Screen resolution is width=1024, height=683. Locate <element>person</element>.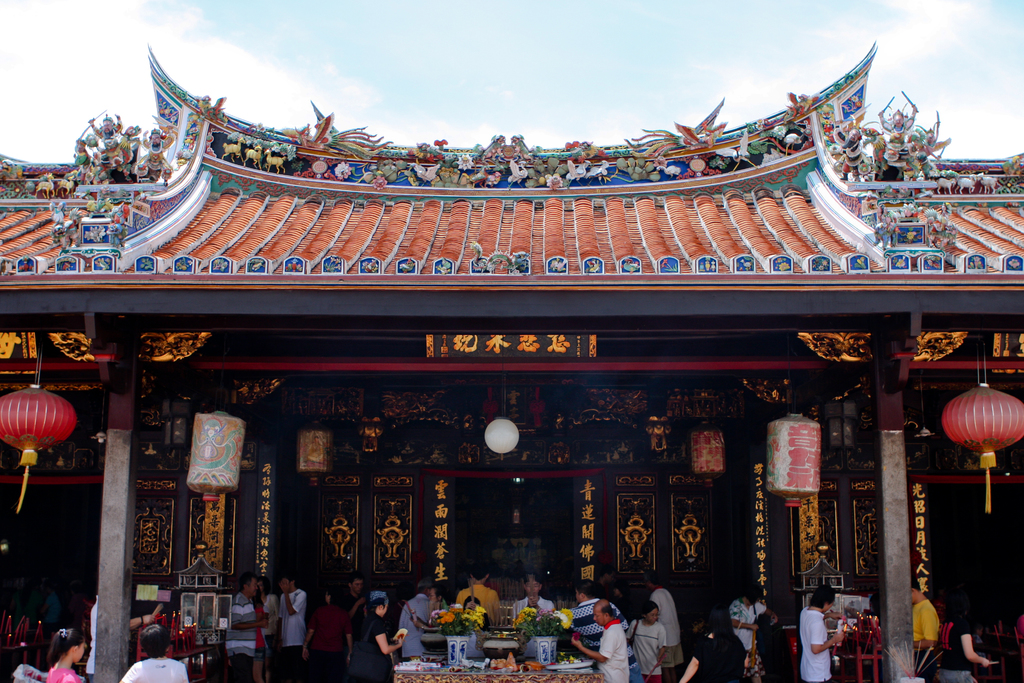
BBox(225, 564, 273, 681).
